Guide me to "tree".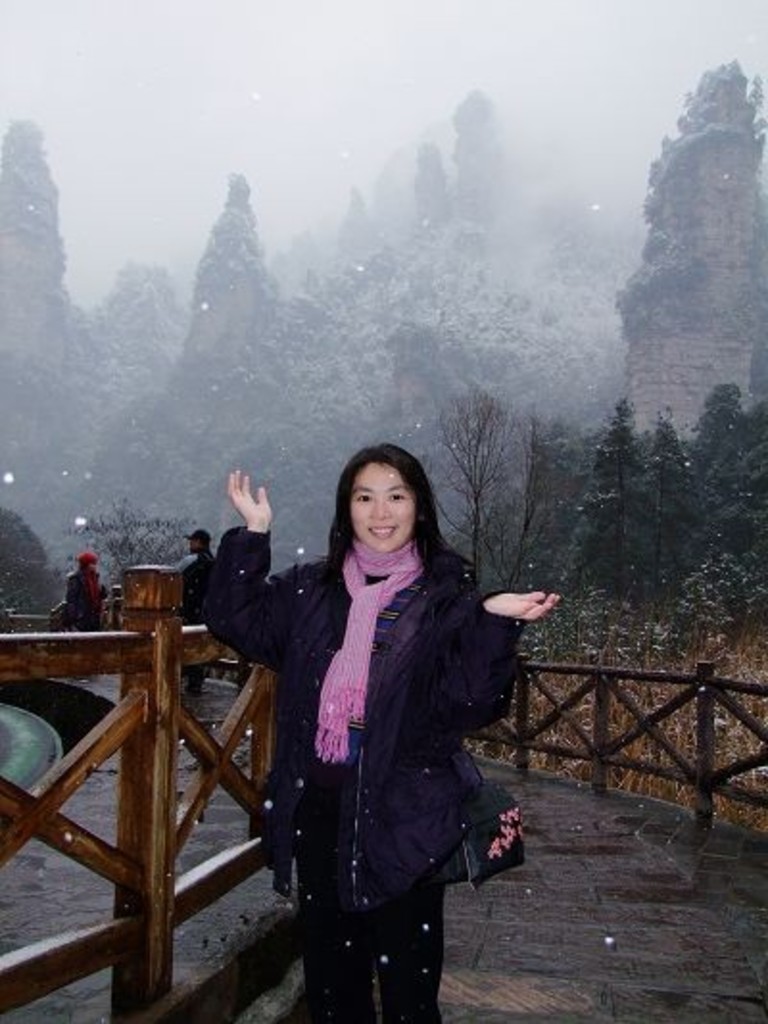
Guidance: (left=0, top=496, right=71, bottom=628).
